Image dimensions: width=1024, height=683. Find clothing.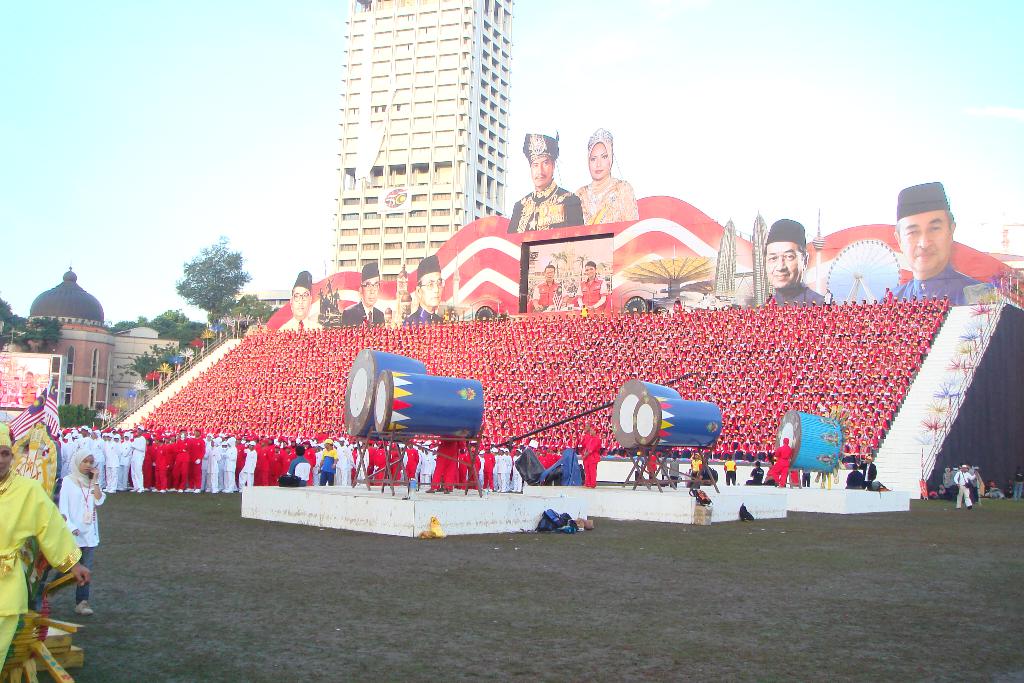
[532, 280, 567, 310].
